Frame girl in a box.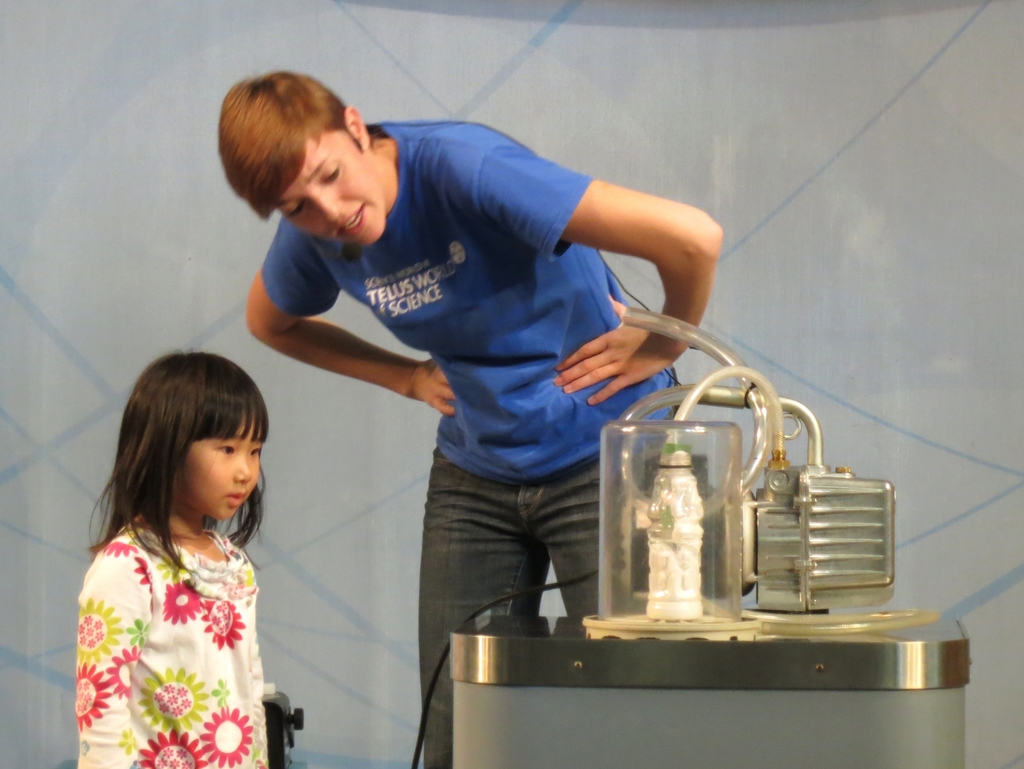
(x1=76, y1=350, x2=266, y2=768).
